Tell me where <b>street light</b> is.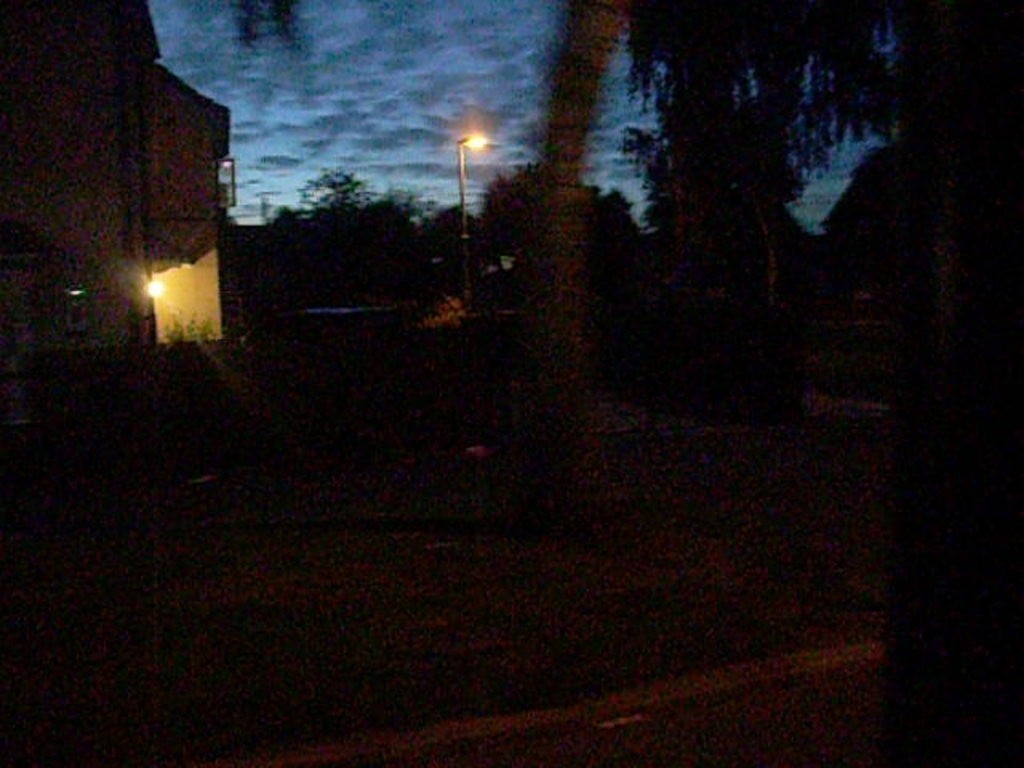
<b>street light</b> is at Rect(464, 130, 491, 301).
